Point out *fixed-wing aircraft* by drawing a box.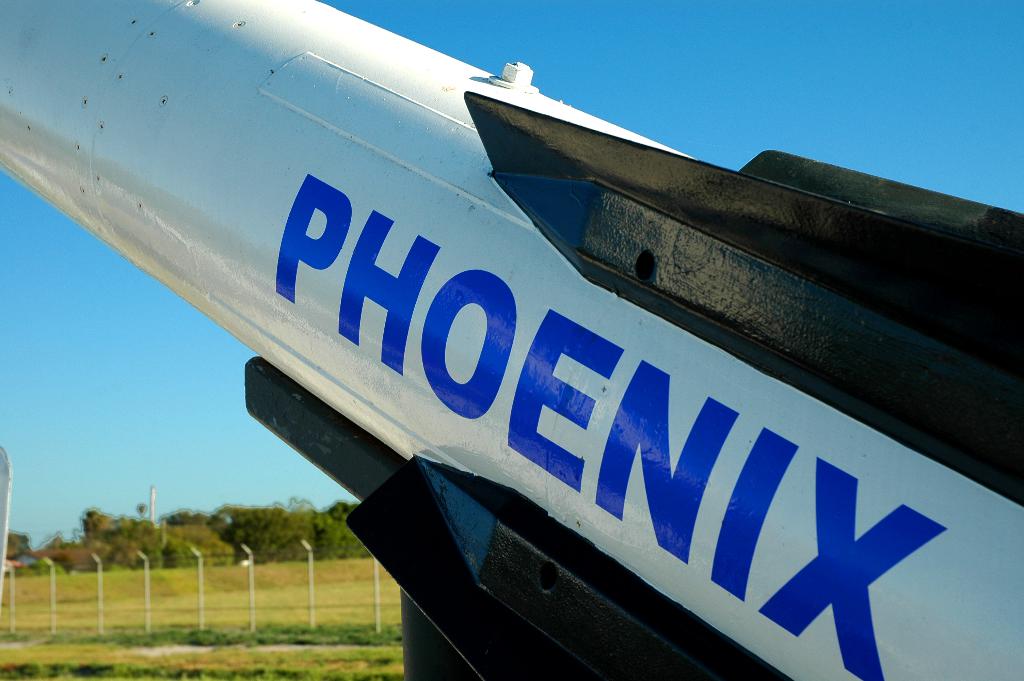
[0,0,1023,680].
